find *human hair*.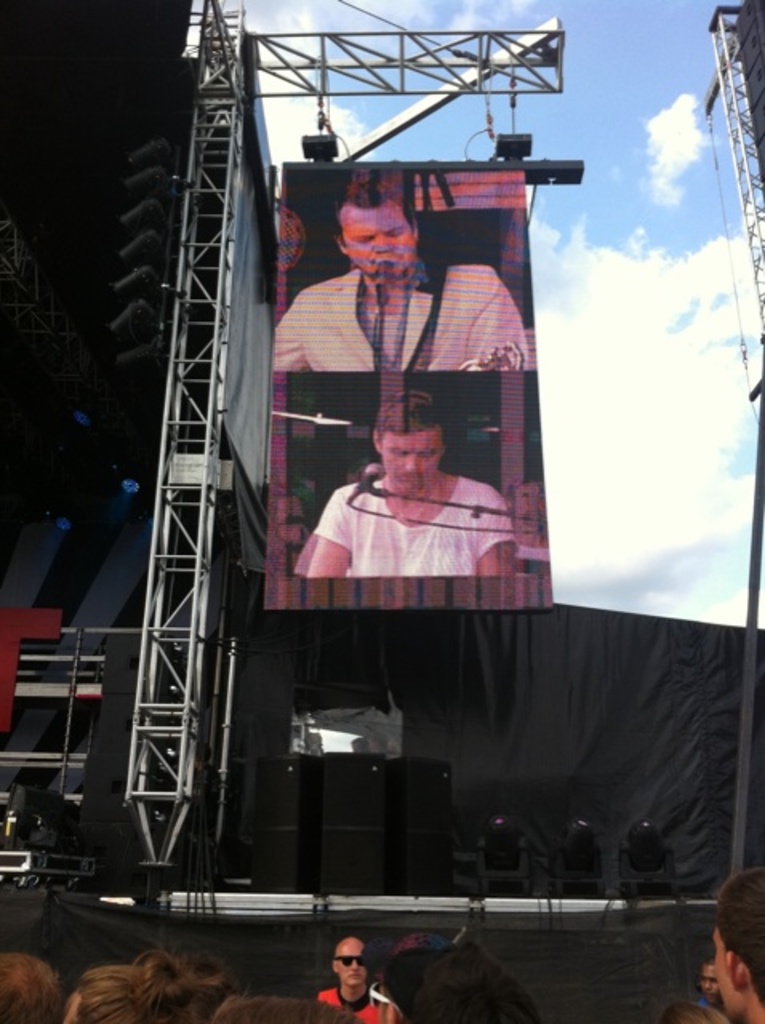
(69, 947, 221, 1022).
